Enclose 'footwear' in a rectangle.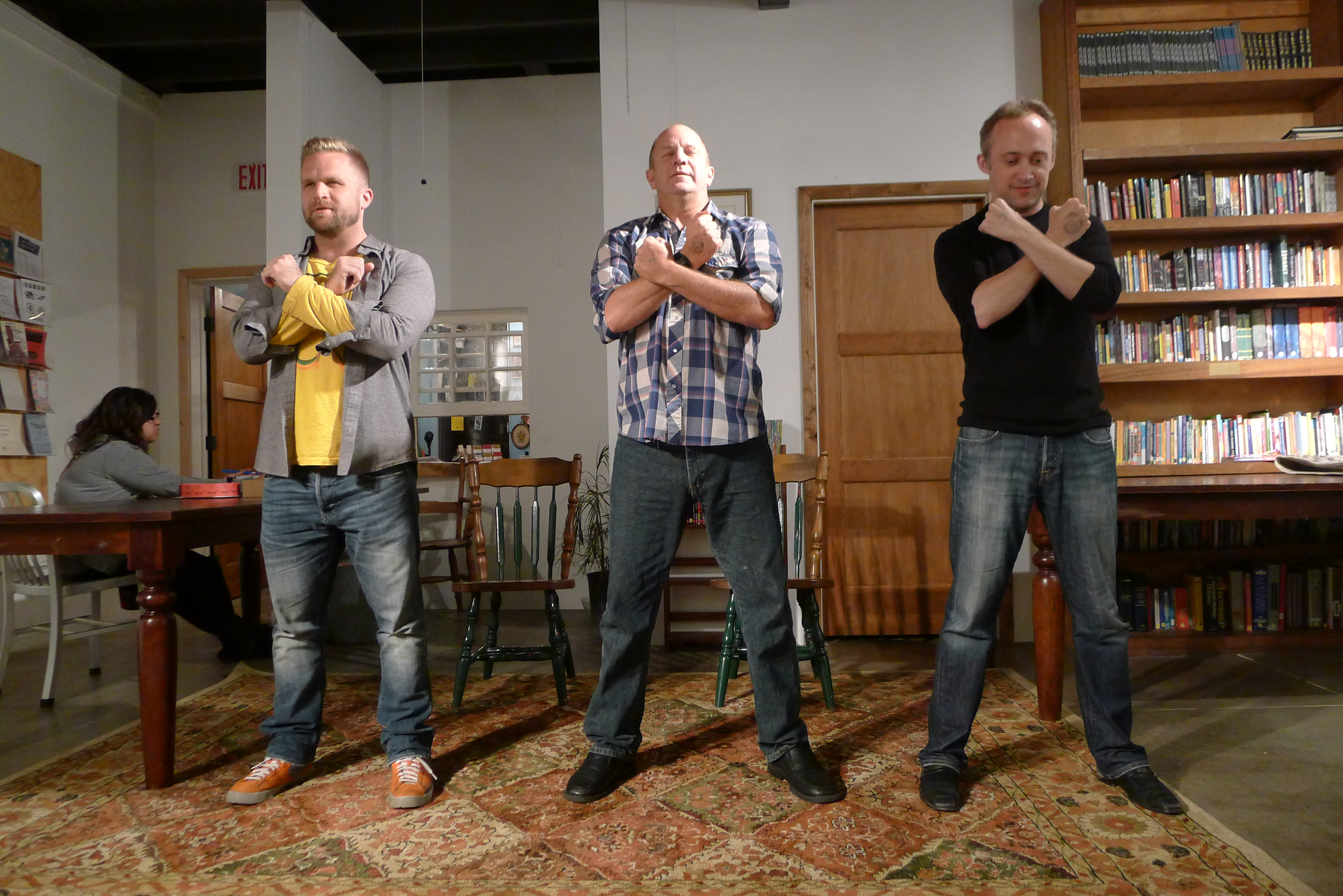
box=[200, 264, 223, 287].
